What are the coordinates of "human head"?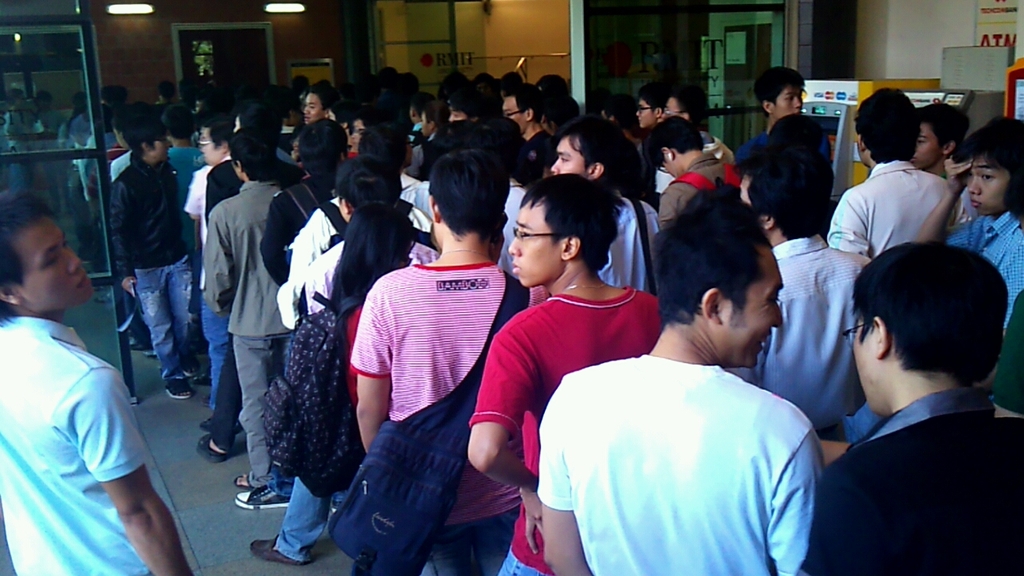
select_region(0, 203, 96, 309).
